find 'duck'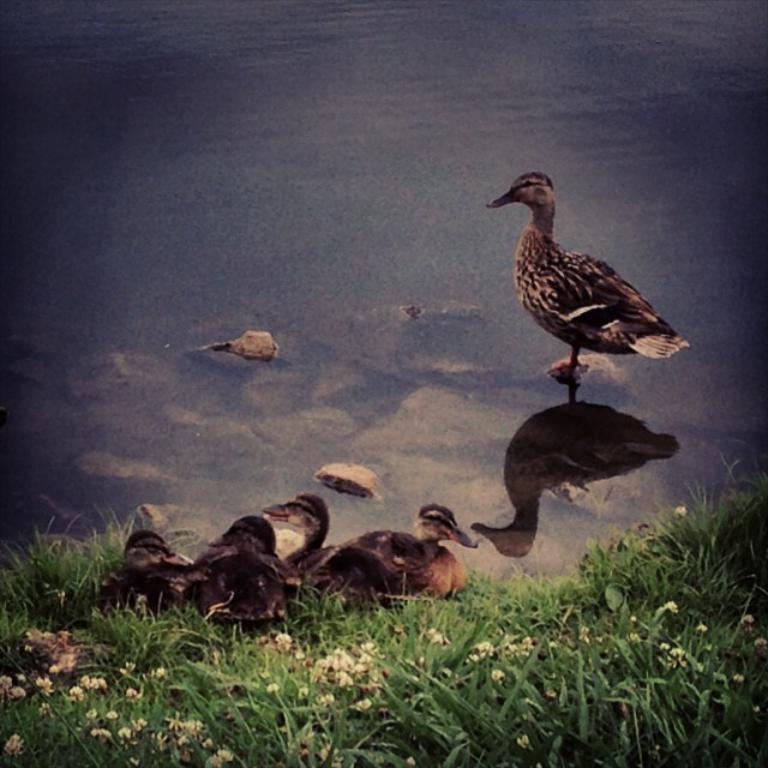
90,512,218,620
